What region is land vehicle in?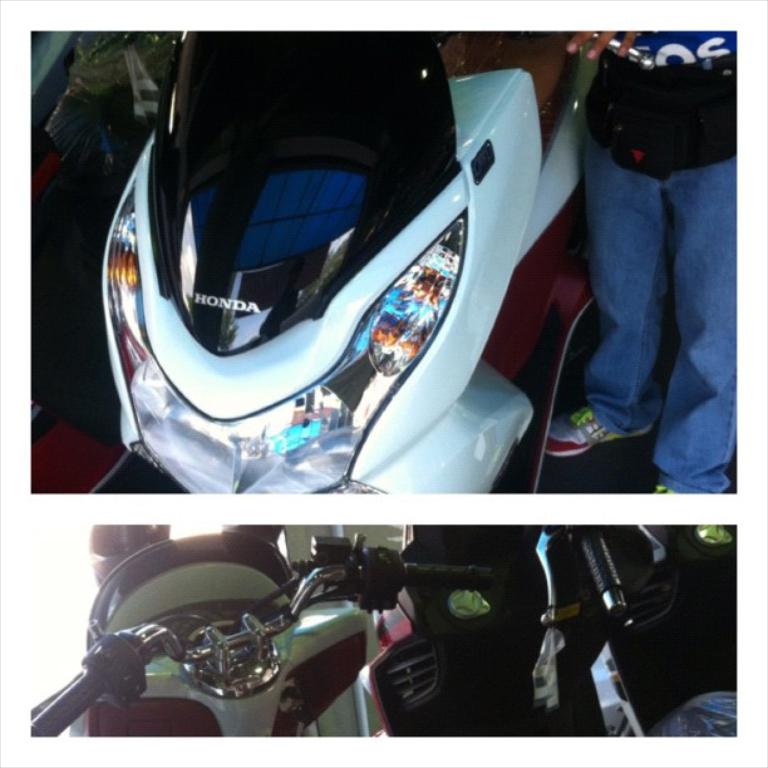
locate(29, 533, 493, 738).
